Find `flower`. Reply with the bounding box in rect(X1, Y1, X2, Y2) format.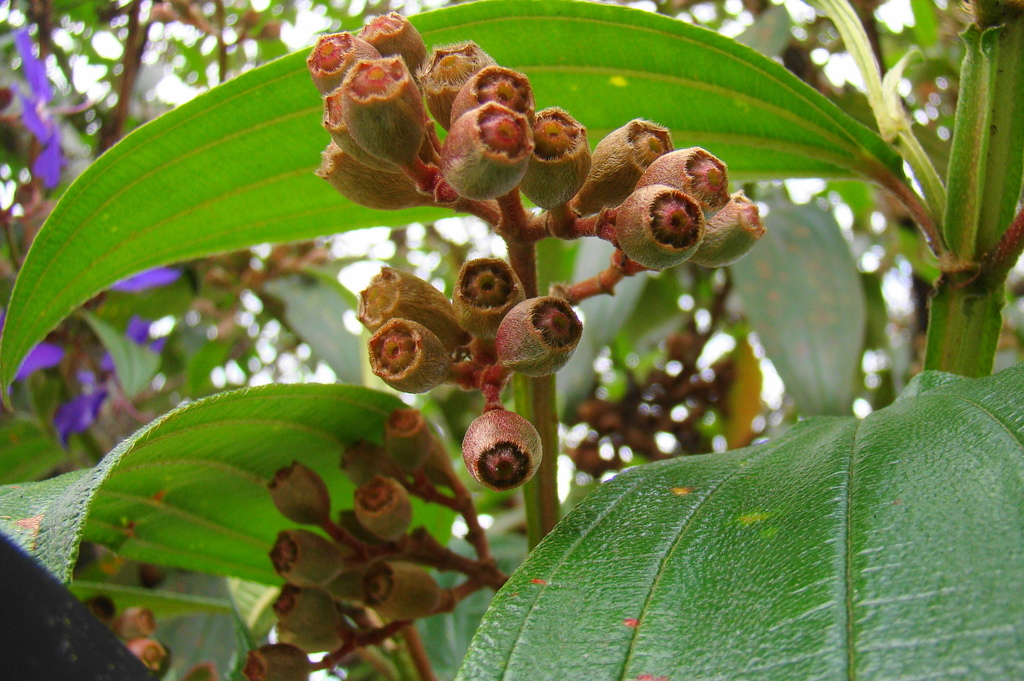
rect(111, 265, 176, 290).
